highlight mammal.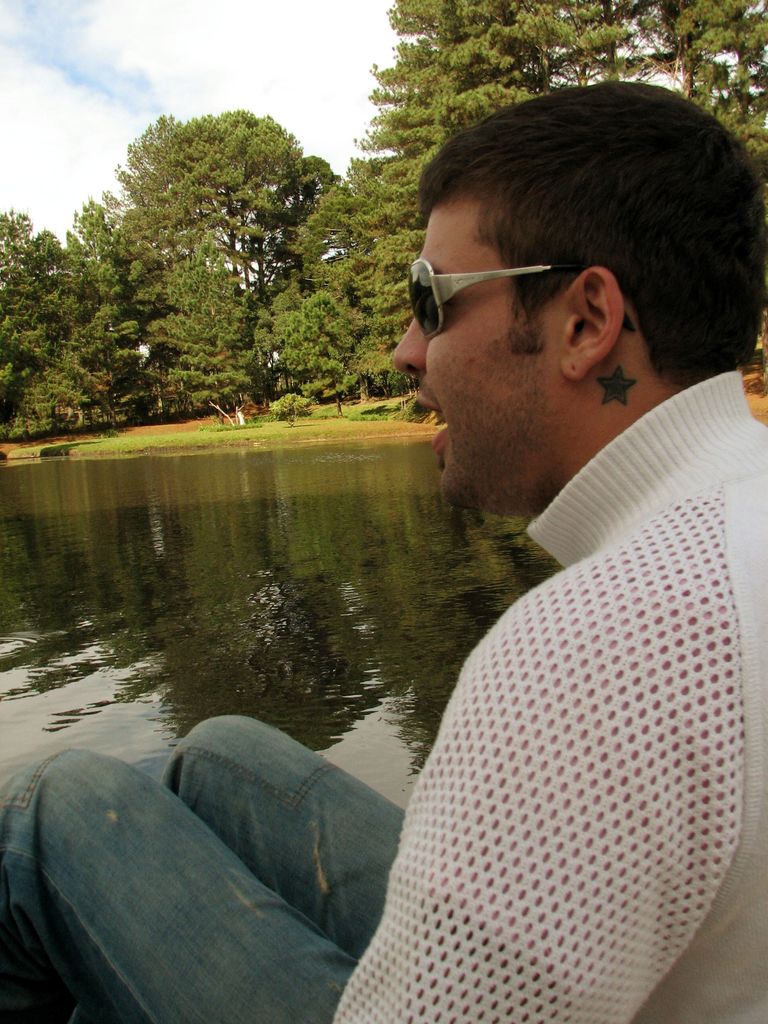
Highlighted region: <bbox>0, 74, 767, 1023</bbox>.
